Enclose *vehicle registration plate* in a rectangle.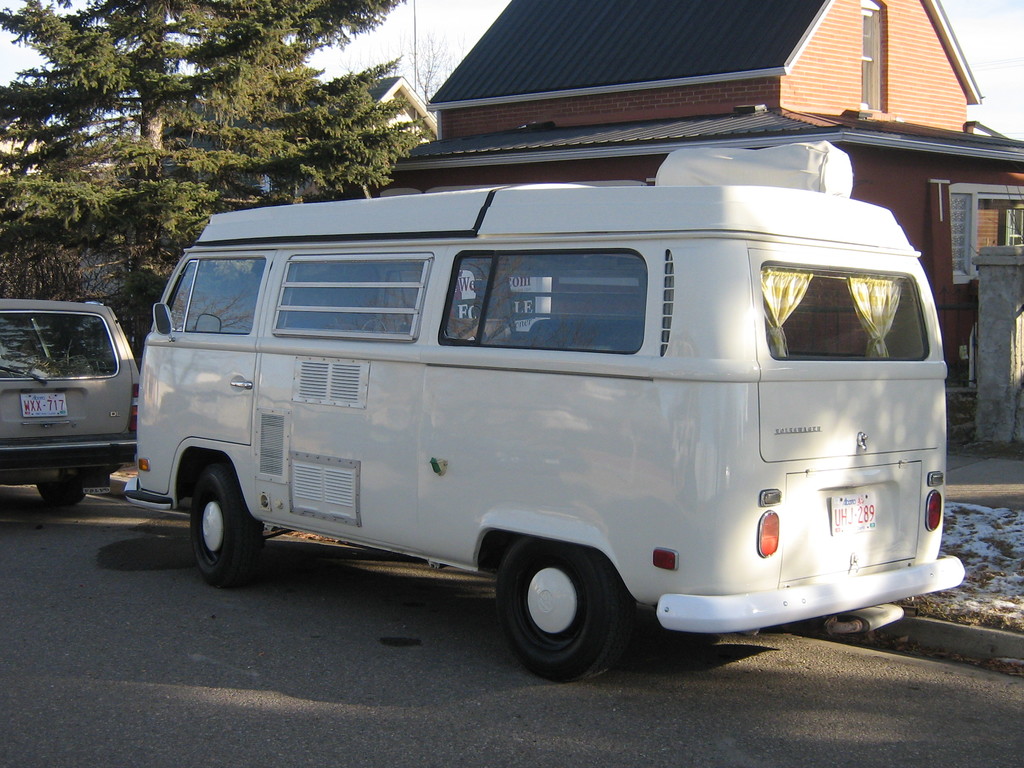
region(828, 493, 876, 538).
